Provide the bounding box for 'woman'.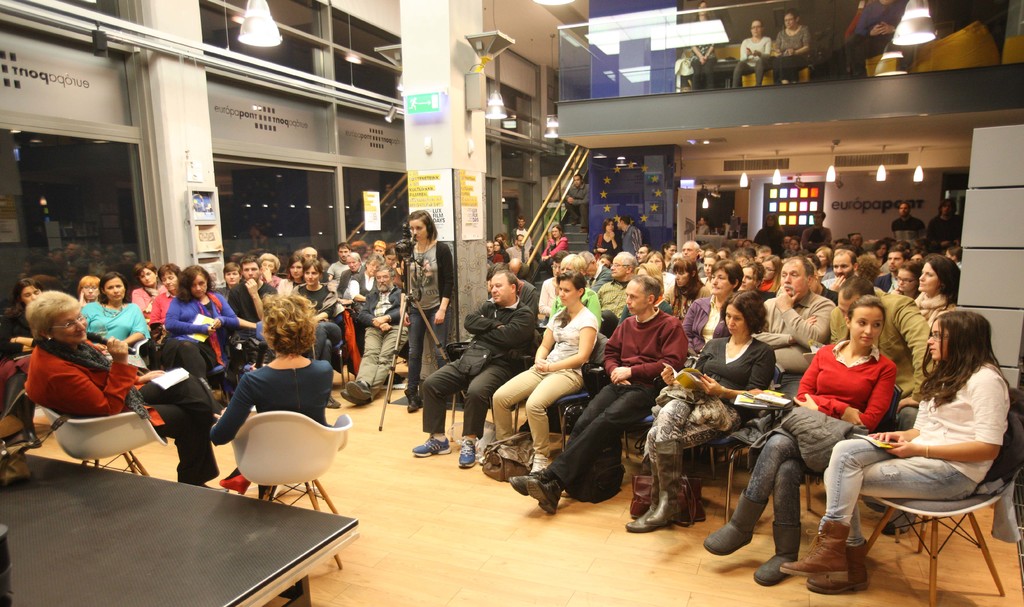
727 17 776 90.
